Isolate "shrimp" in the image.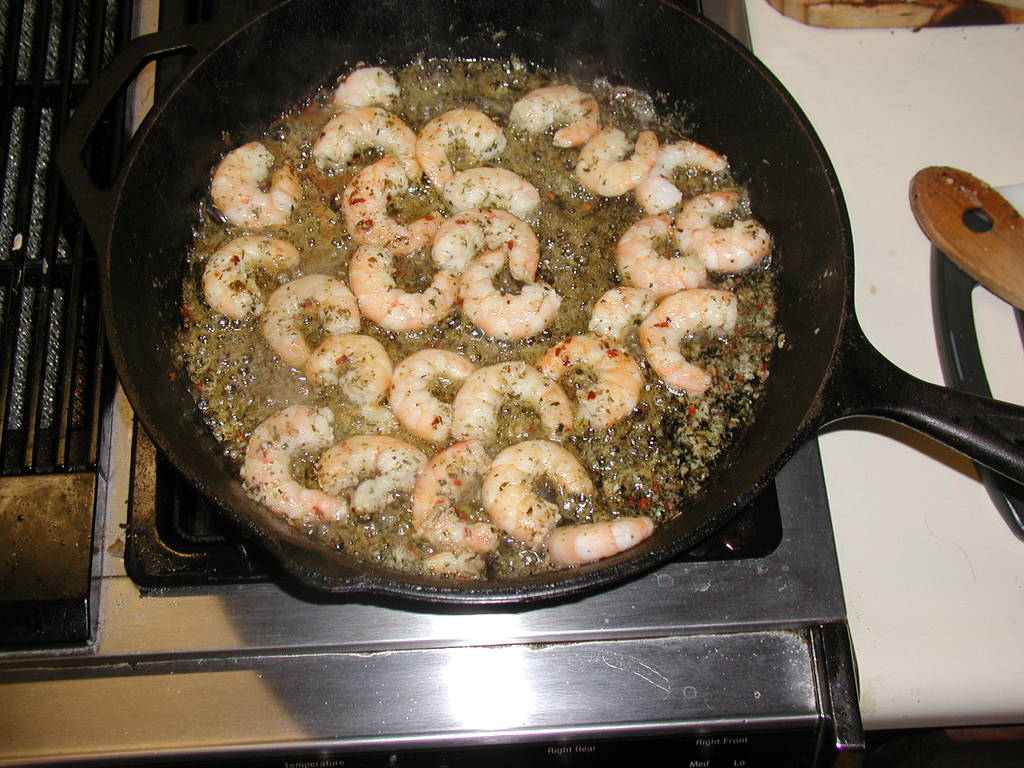
Isolated region: left=544, top=512, right=648, bottom=554.
